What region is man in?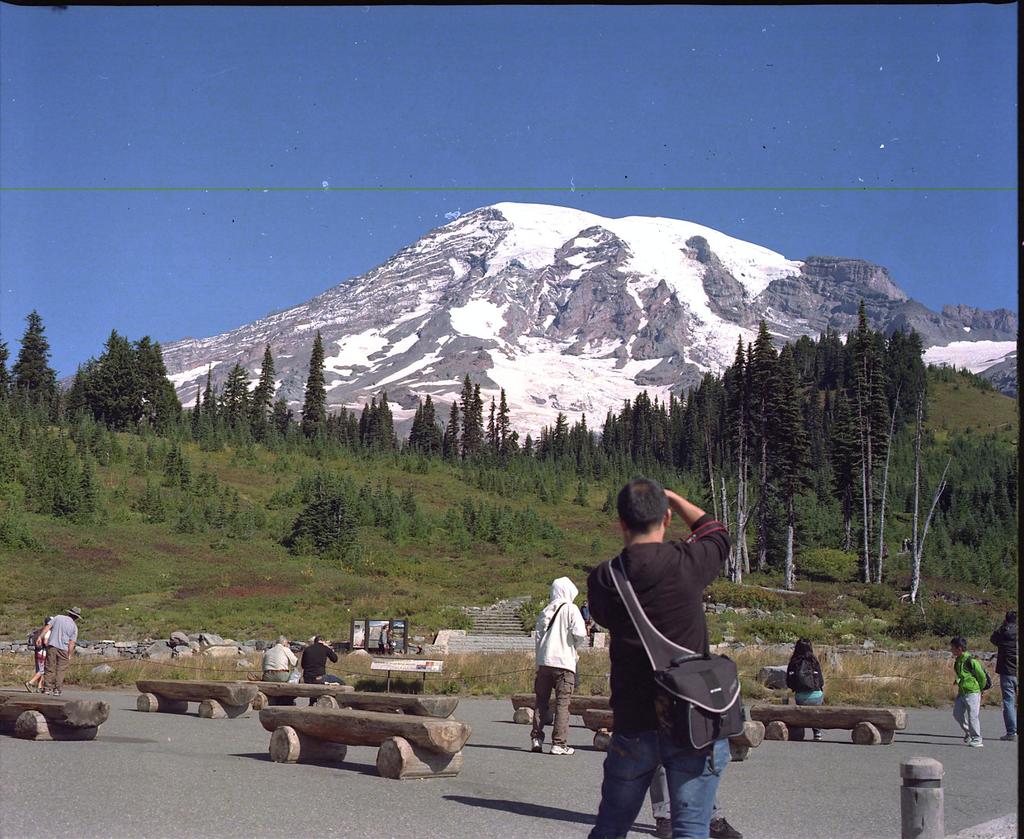
(258, 634, 303, 683).
